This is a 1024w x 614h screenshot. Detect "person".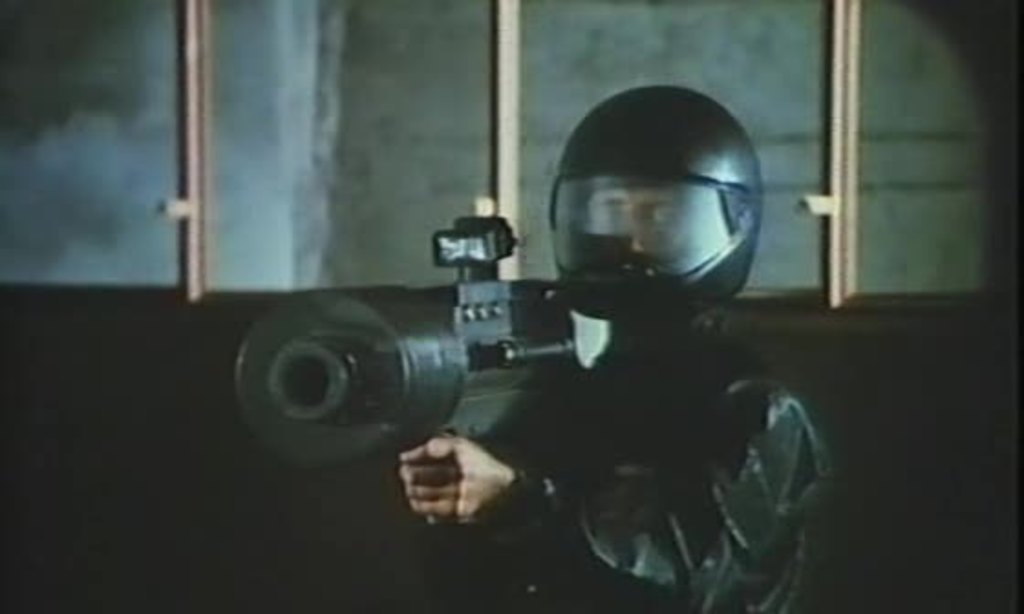
x1=415, y1=126, x2=827, y2=605.
